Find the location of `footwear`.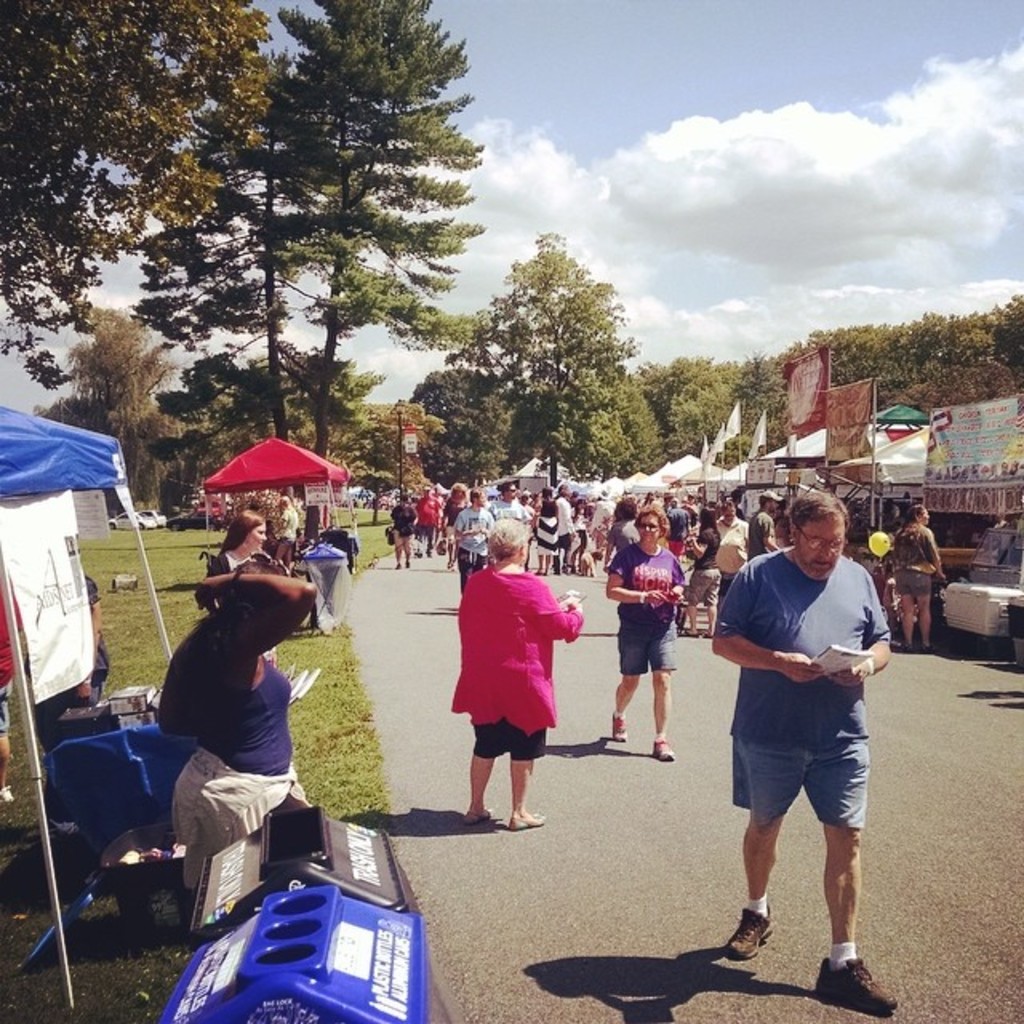
Location: [left=608, top=704, right=627, bottom=742].
